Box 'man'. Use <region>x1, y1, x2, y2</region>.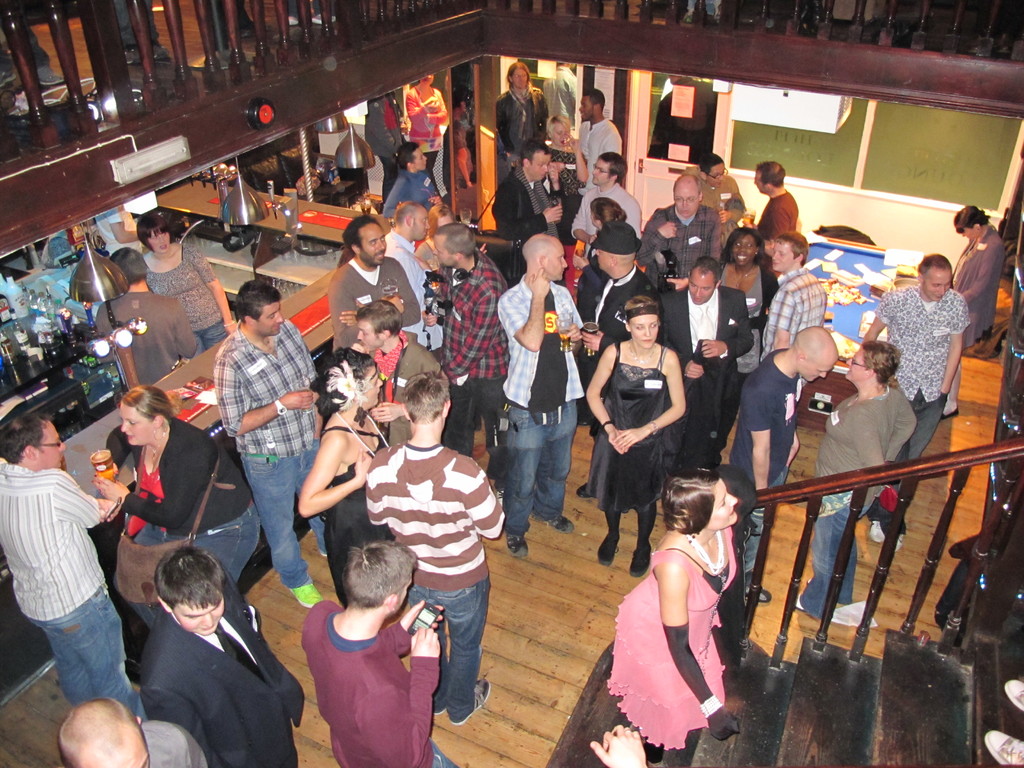
<region>863, 252, 972, 554</region>.
